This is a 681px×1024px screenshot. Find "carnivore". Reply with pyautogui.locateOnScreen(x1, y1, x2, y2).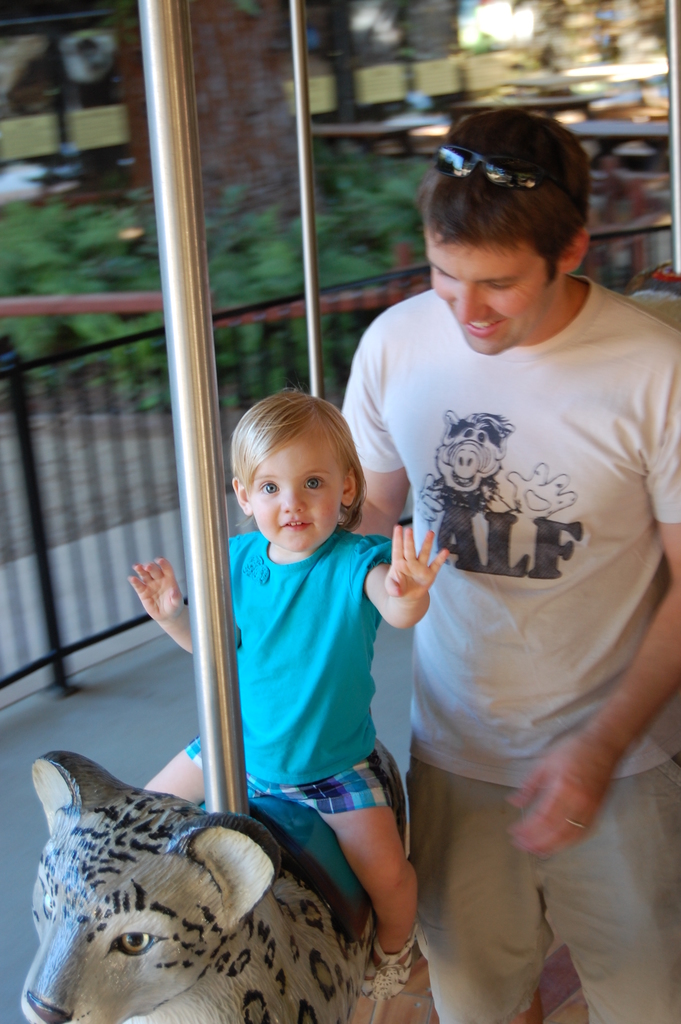
pyautogui.locateOnScreen(343, 100, 680, 1020).
